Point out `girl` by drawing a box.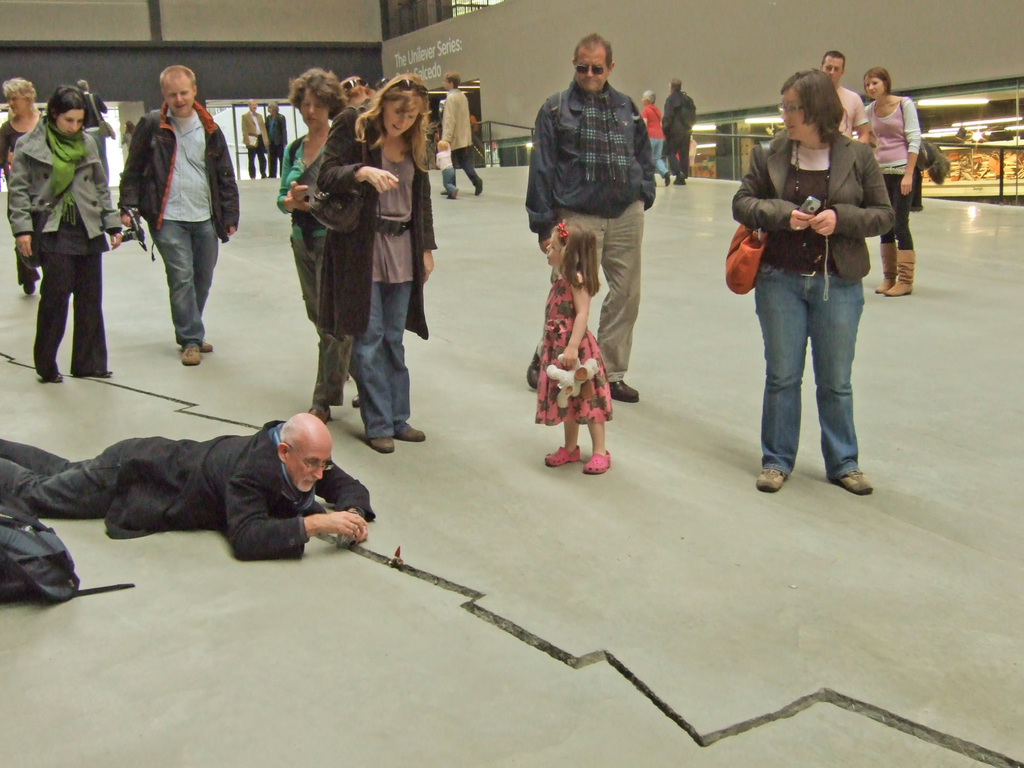
(left=532, top=215, right=612, bottom=474).
